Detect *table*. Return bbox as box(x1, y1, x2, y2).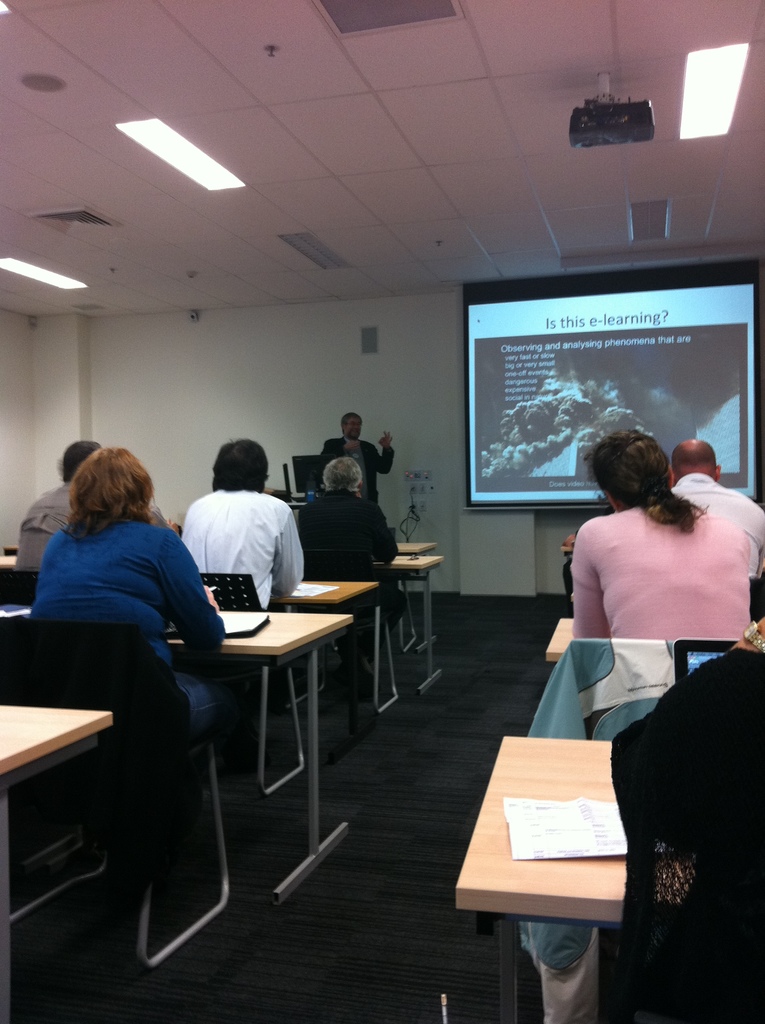
box(0, 543, 16, 576).
